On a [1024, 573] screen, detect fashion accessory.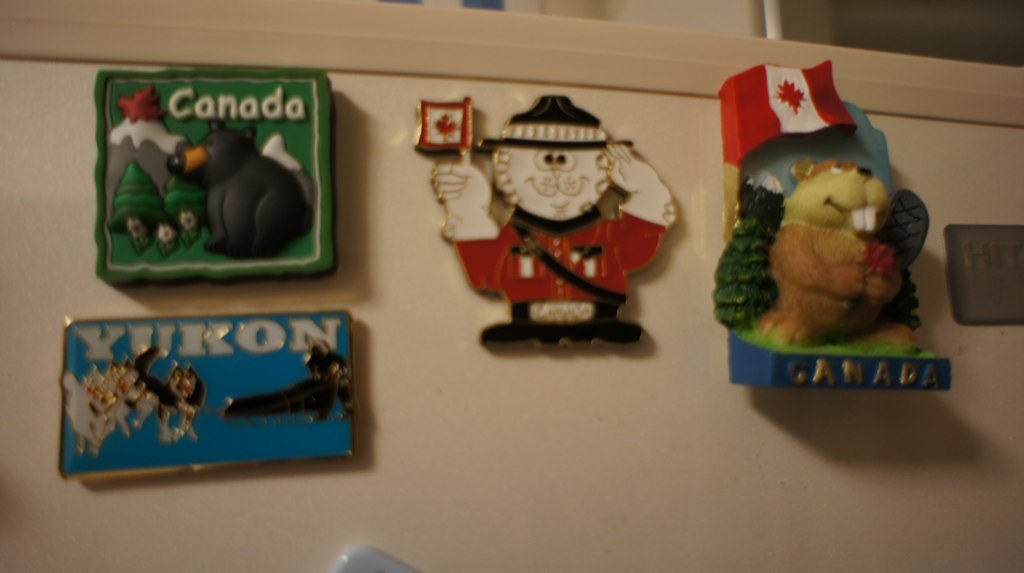
(474, 93, 635, 154).
